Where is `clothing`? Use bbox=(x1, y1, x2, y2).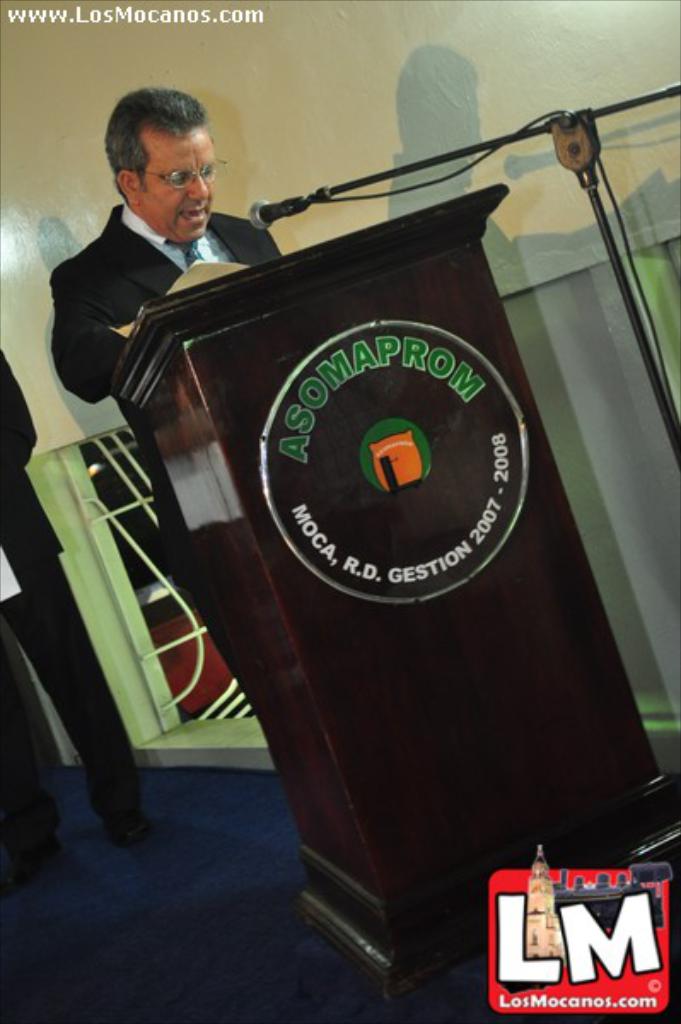
bbox=(55, 200, 275, 524).
